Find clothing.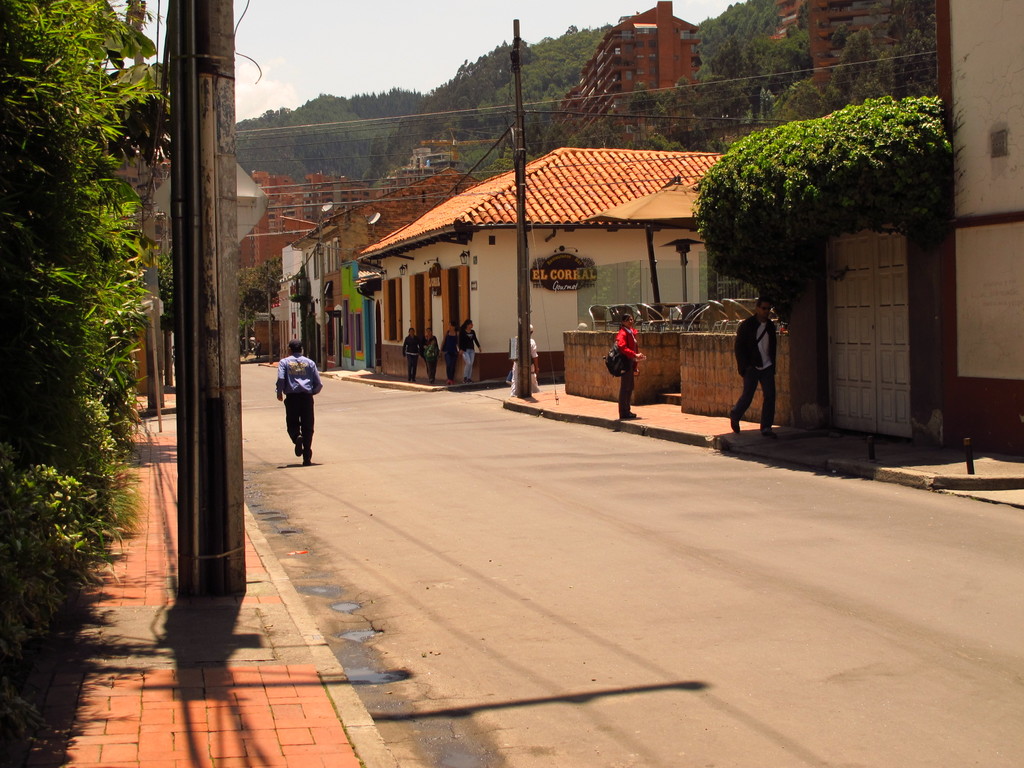
left=257, top=349, right=316, bottom=460.
